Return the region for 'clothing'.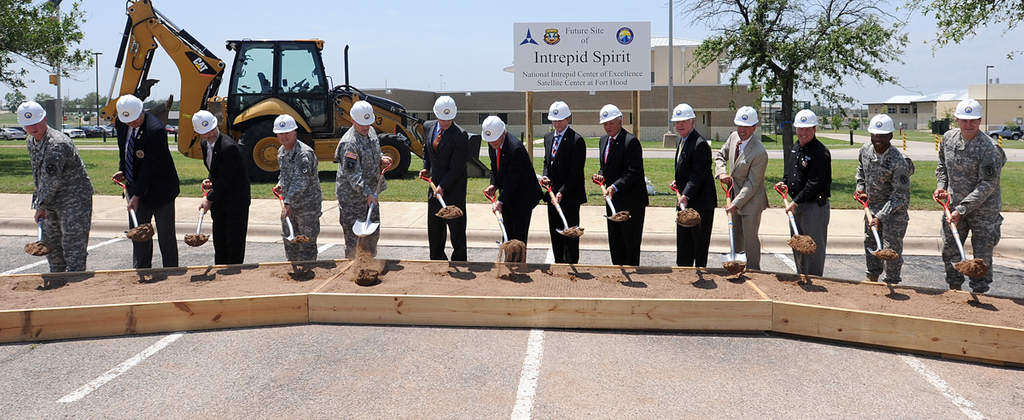
201 126 255 268.
